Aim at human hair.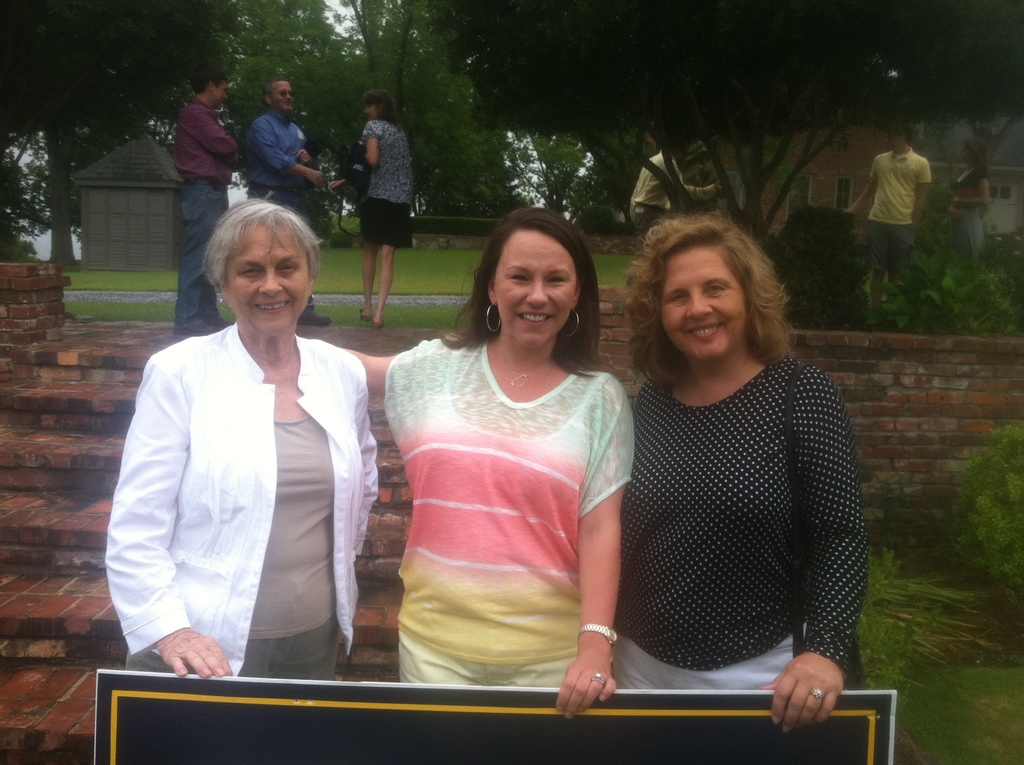
Aimed at select_region(438, 205, 607, 378).
